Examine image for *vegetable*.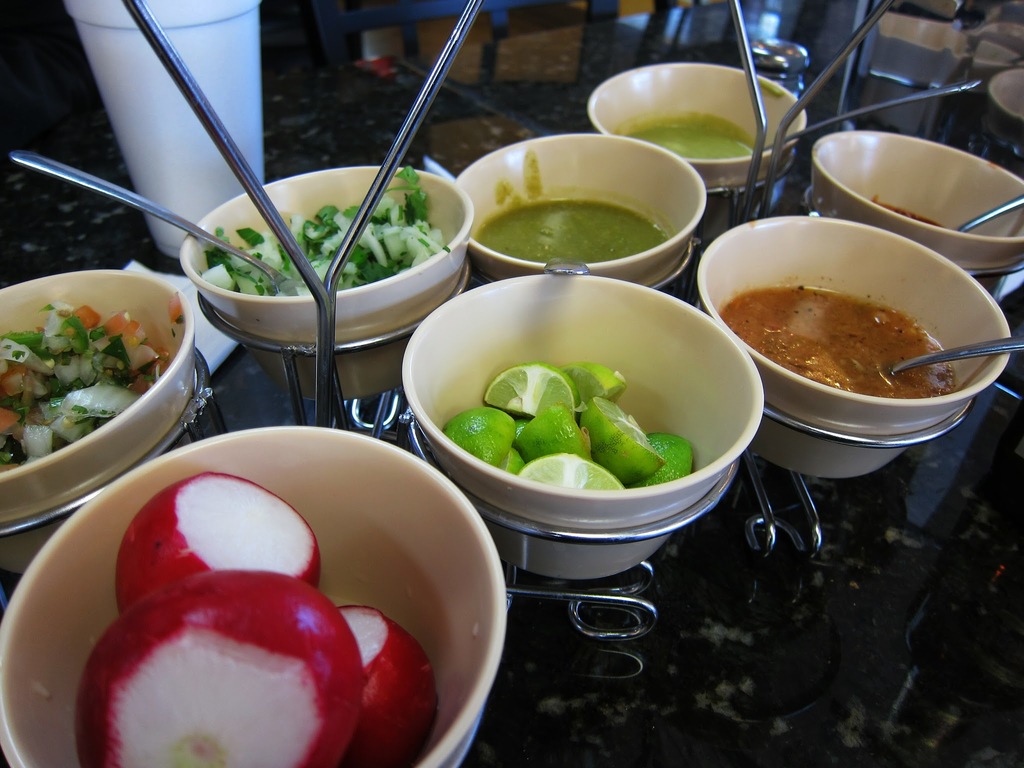
Examination result: (left=80, top=575, right=361, bottom=767).
